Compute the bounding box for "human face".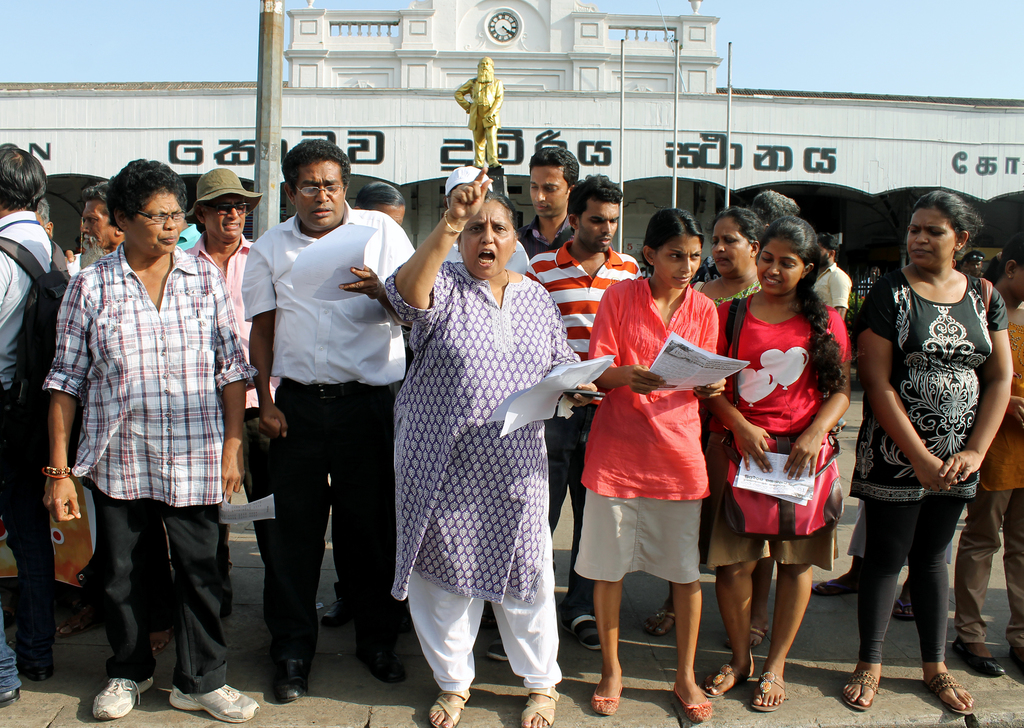
204:197:241:239.
